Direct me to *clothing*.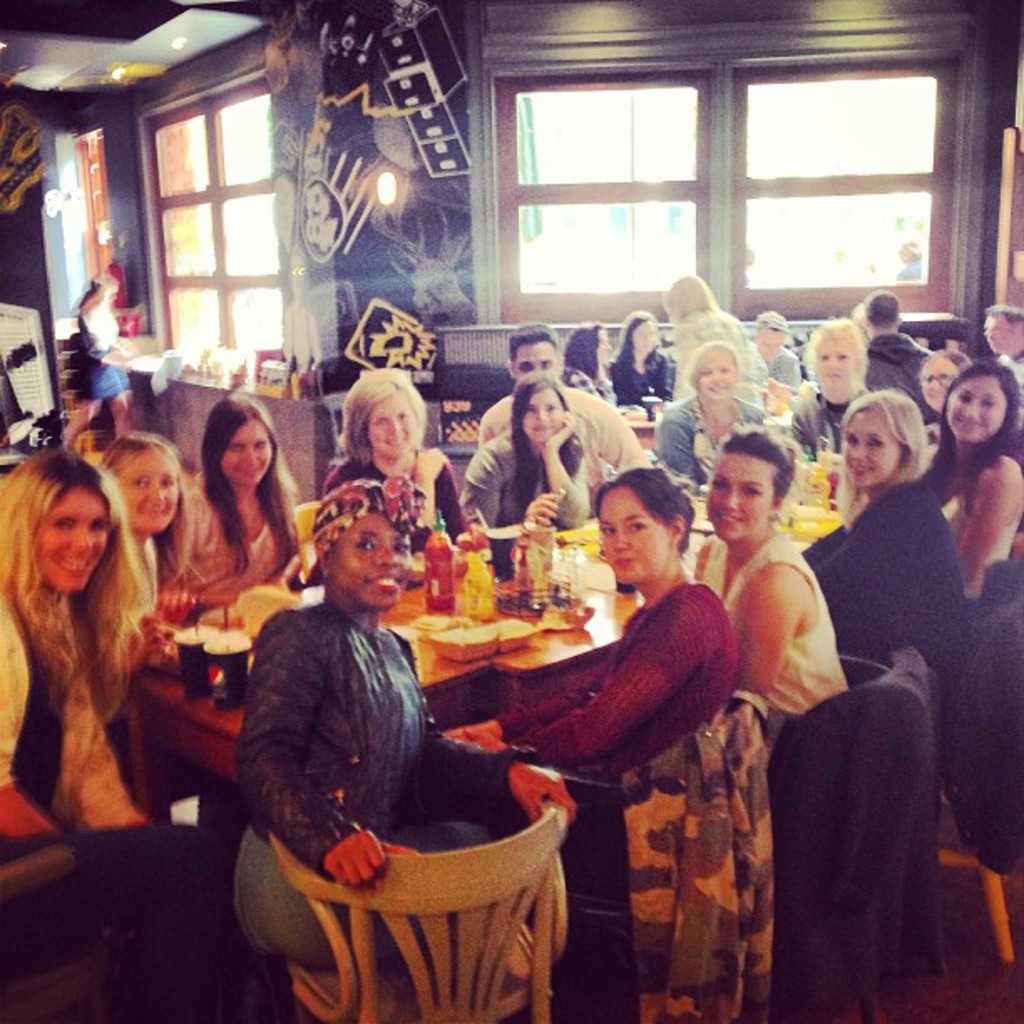
Direction: pyautogui.locateOnScreen(945, 484, 1019, 602).
